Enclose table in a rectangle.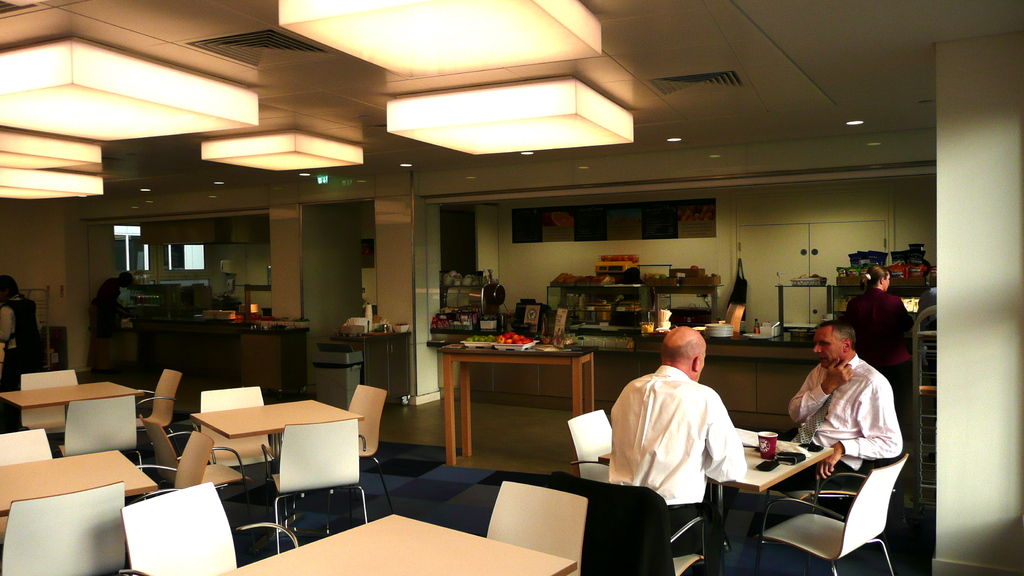
189 397 369 469.
